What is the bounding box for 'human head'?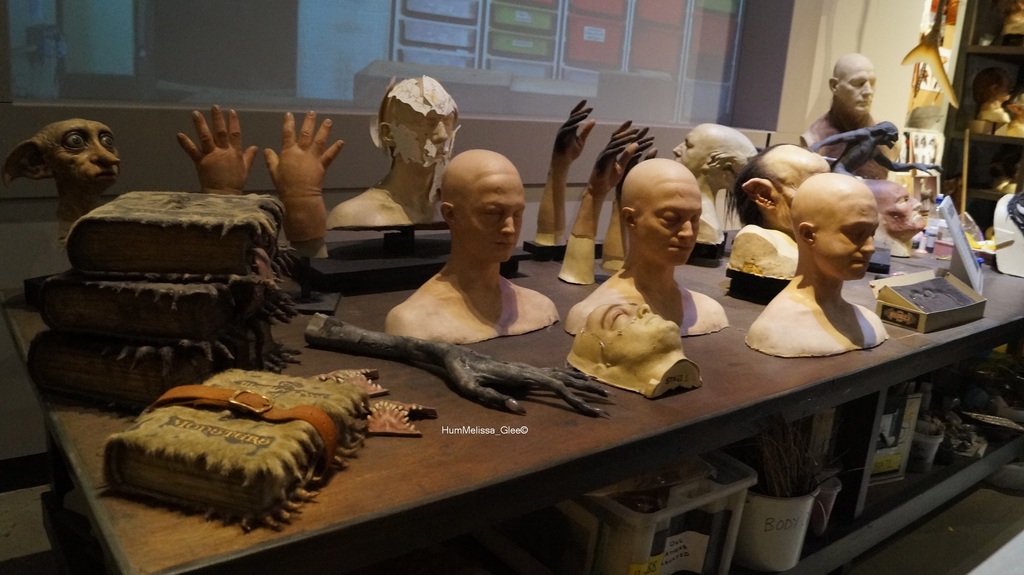
pyautogui.locateOnScreen(434, 133, 531, 256).
